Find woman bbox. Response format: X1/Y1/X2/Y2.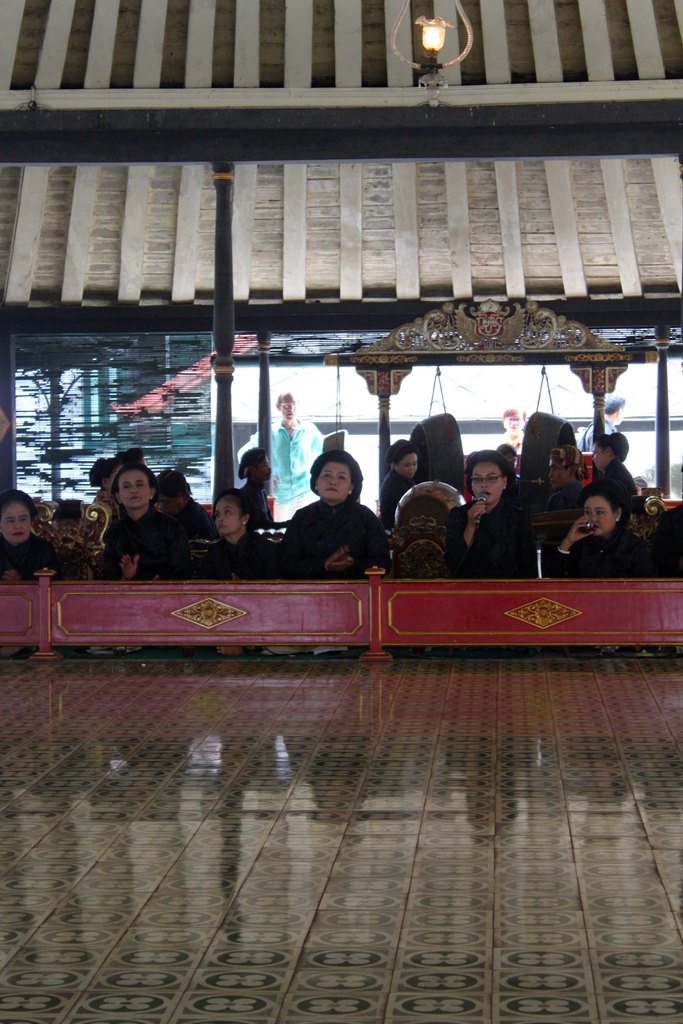
447/452/549/580.
